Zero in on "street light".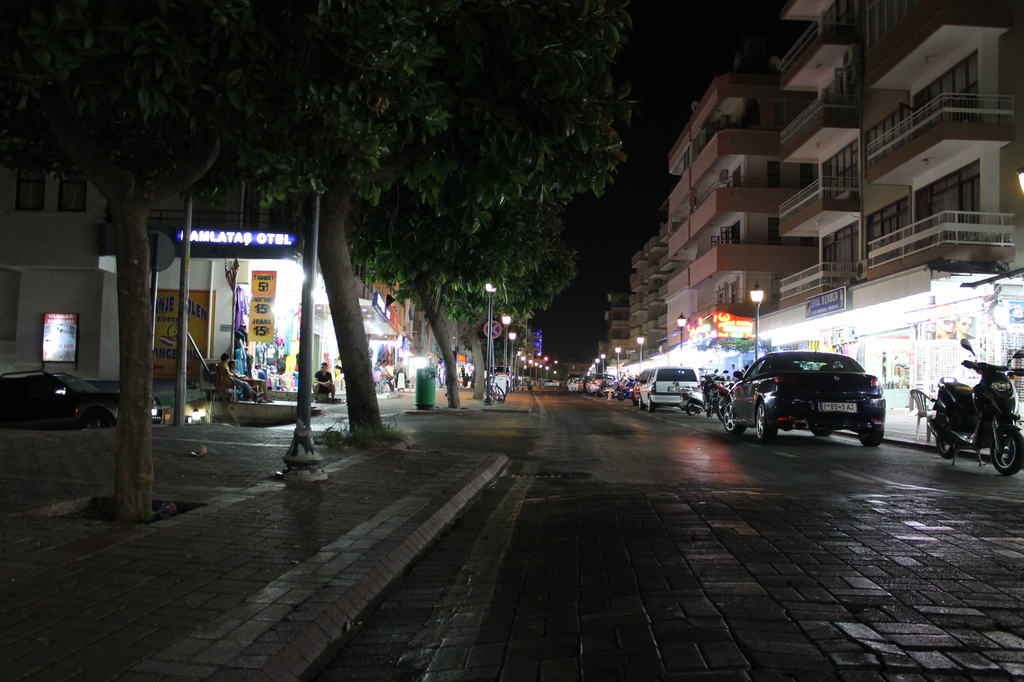
Zeroed in: left=534, top=362, right=538, bottom=383.
